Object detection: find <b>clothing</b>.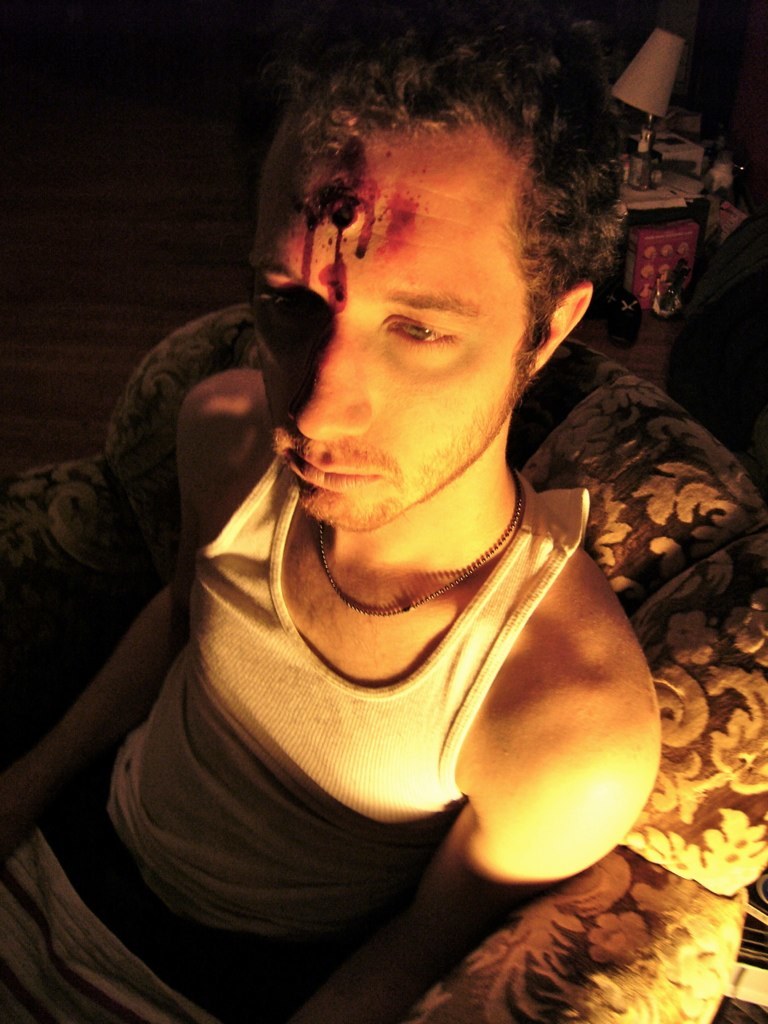
0/462/588/1023.
